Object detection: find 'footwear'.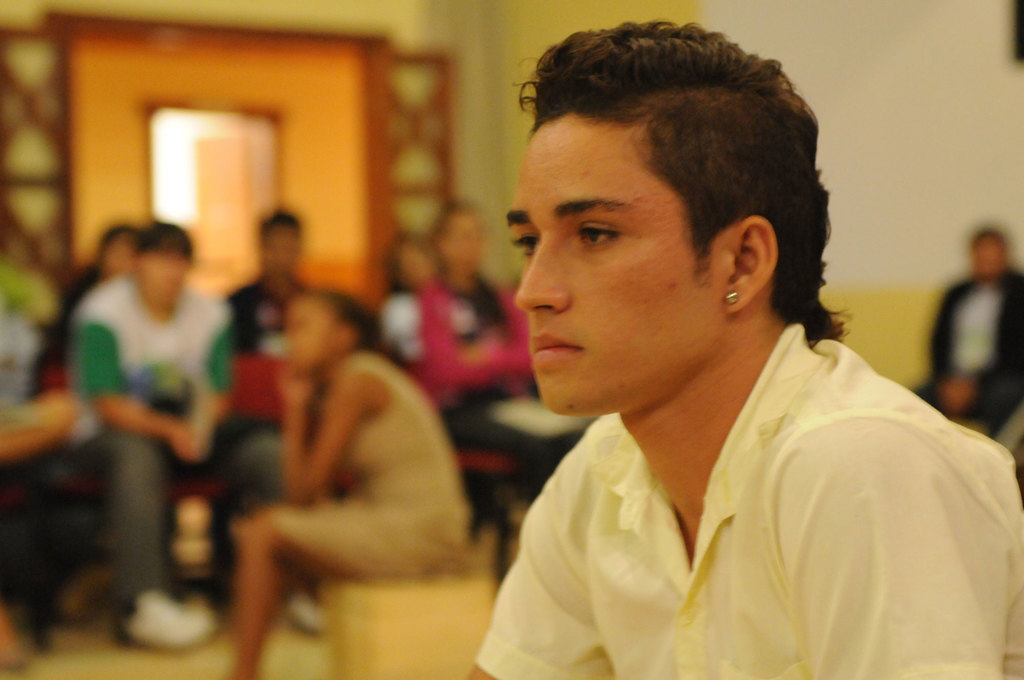
left=0, top=616, right=28, bottom=674.
